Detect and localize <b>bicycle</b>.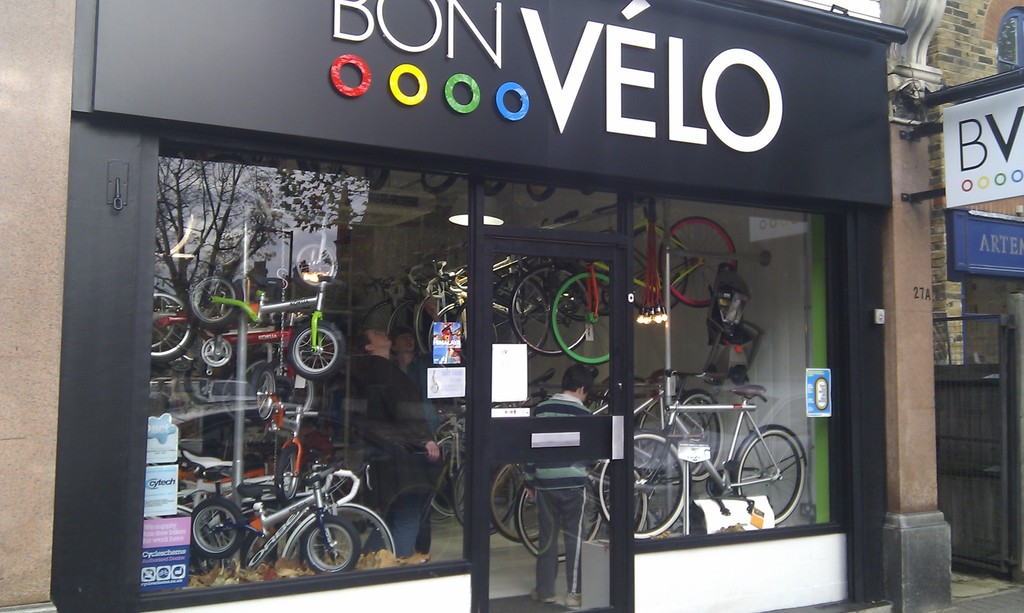
Localized at [392, 258, 426, 360].
